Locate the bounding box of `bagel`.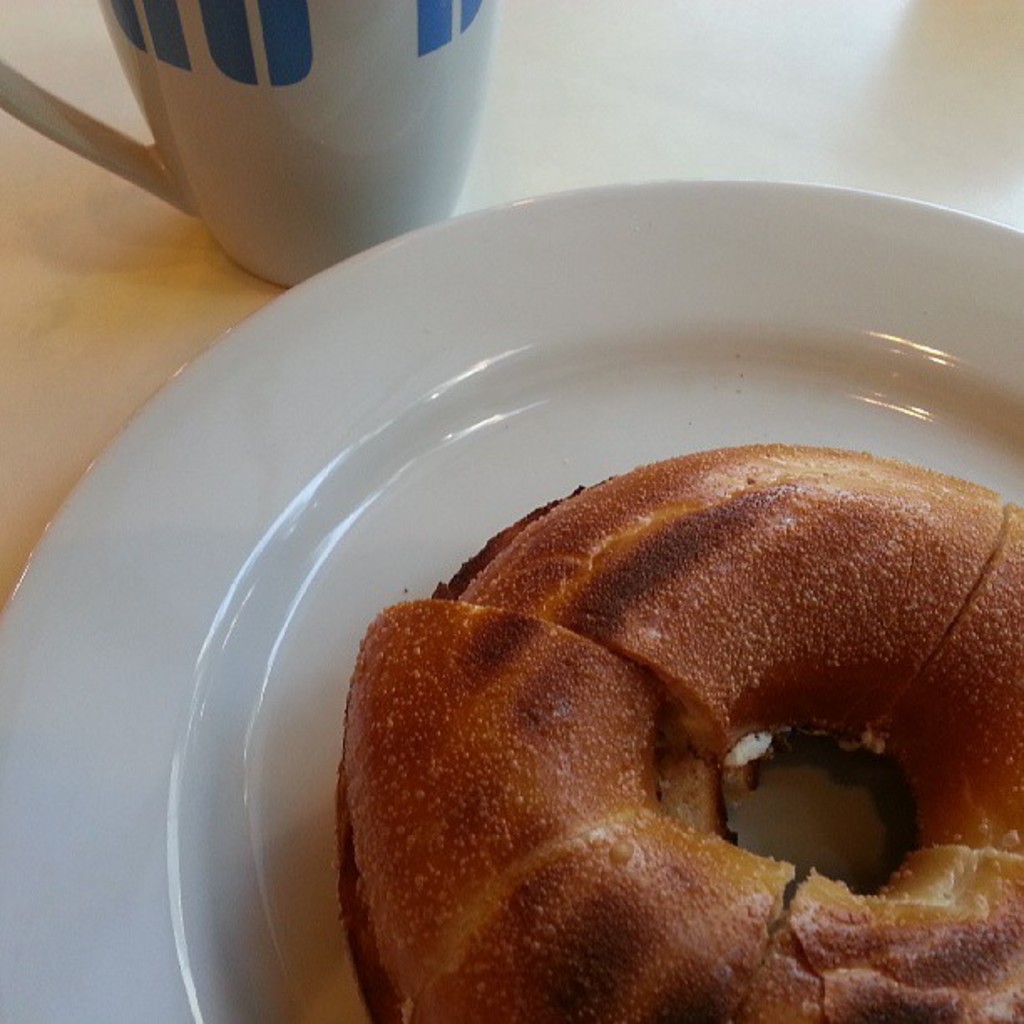
Bounding box: (336,437,1022,1022).
